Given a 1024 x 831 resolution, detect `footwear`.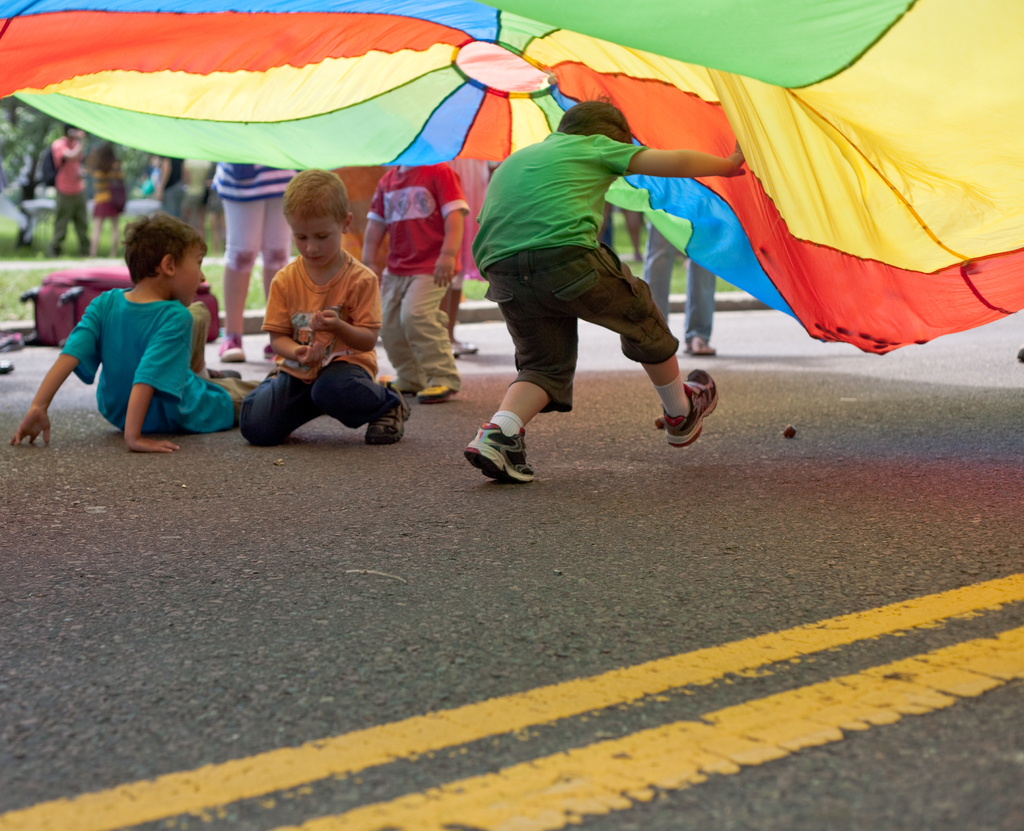
locate(367, 391, 415, 448).
